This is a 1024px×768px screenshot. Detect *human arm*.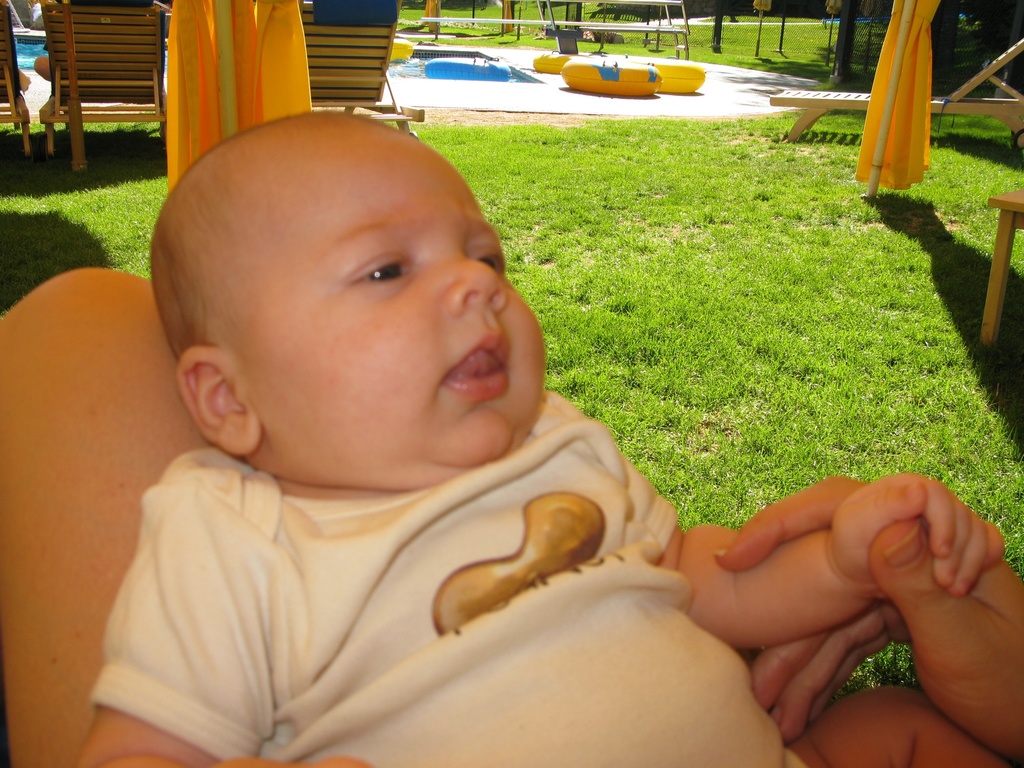
region(622, 454, 1012, 652).
